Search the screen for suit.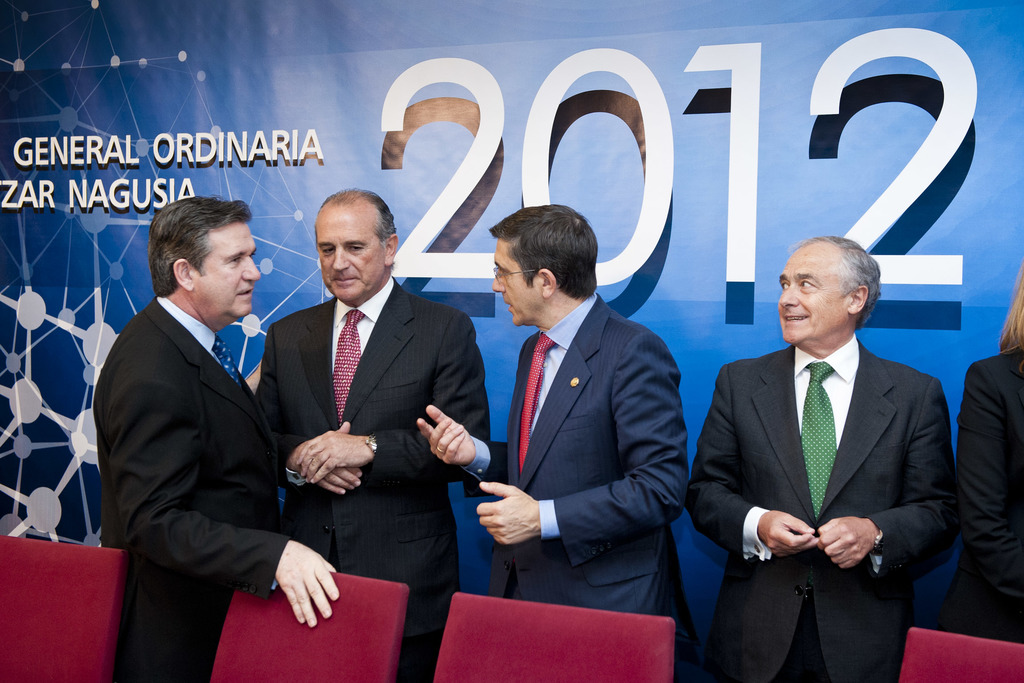
Found at <box>687,333,964,682</box>.
